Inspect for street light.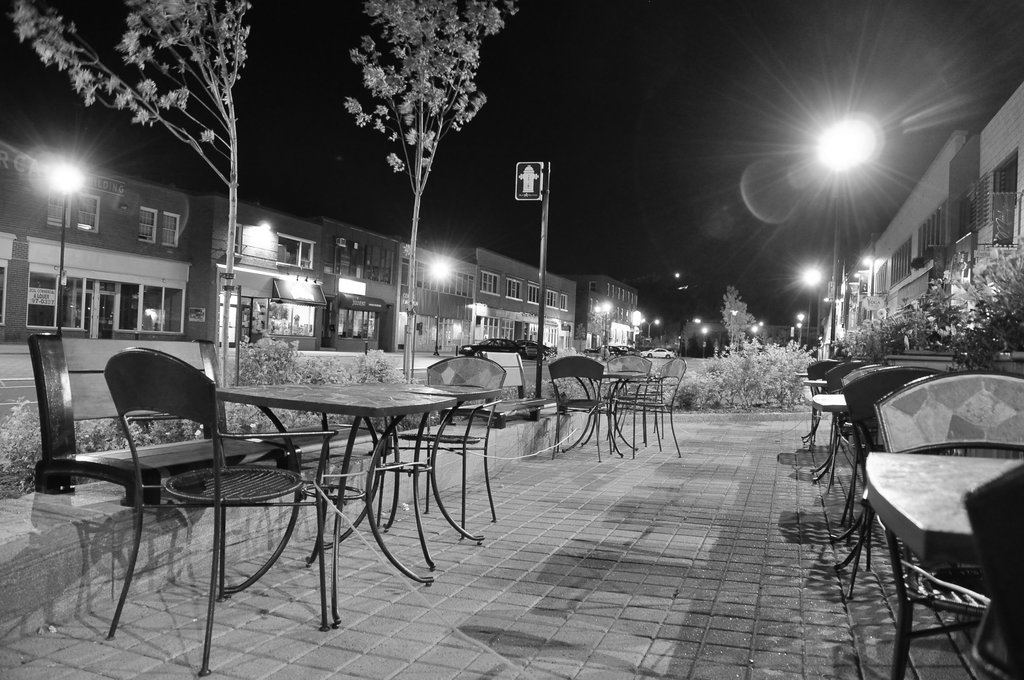
Inspection: region(639, 314, 659, 343).
